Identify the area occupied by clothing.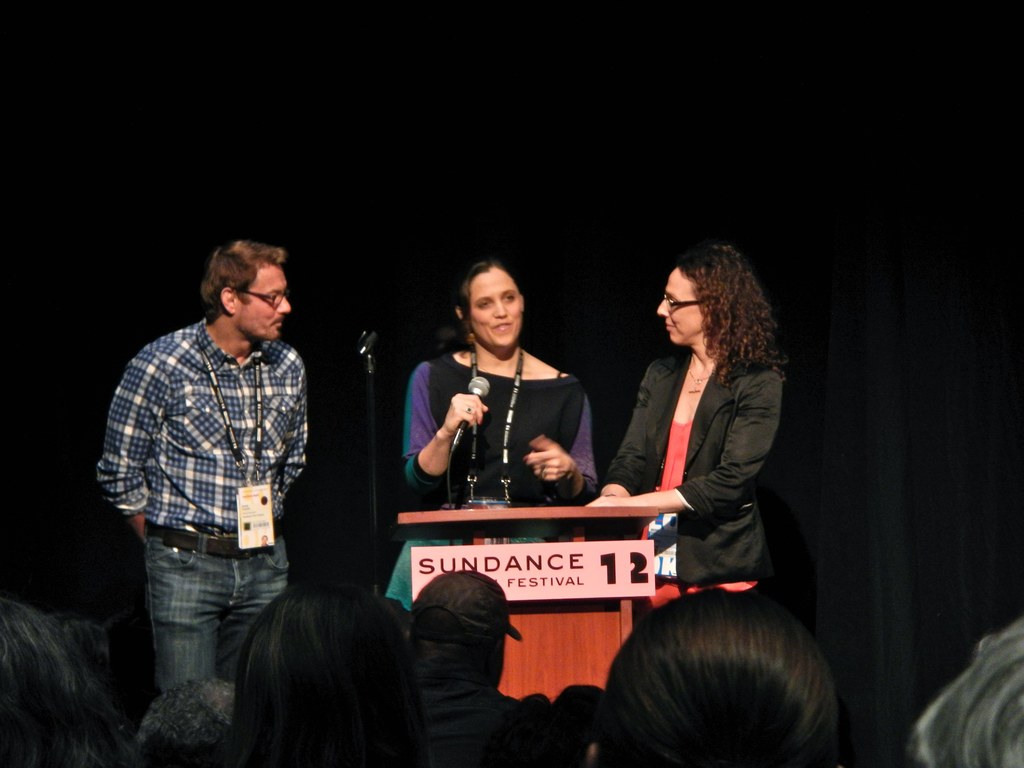
Area: bbox(96, 314, 309, 697).
